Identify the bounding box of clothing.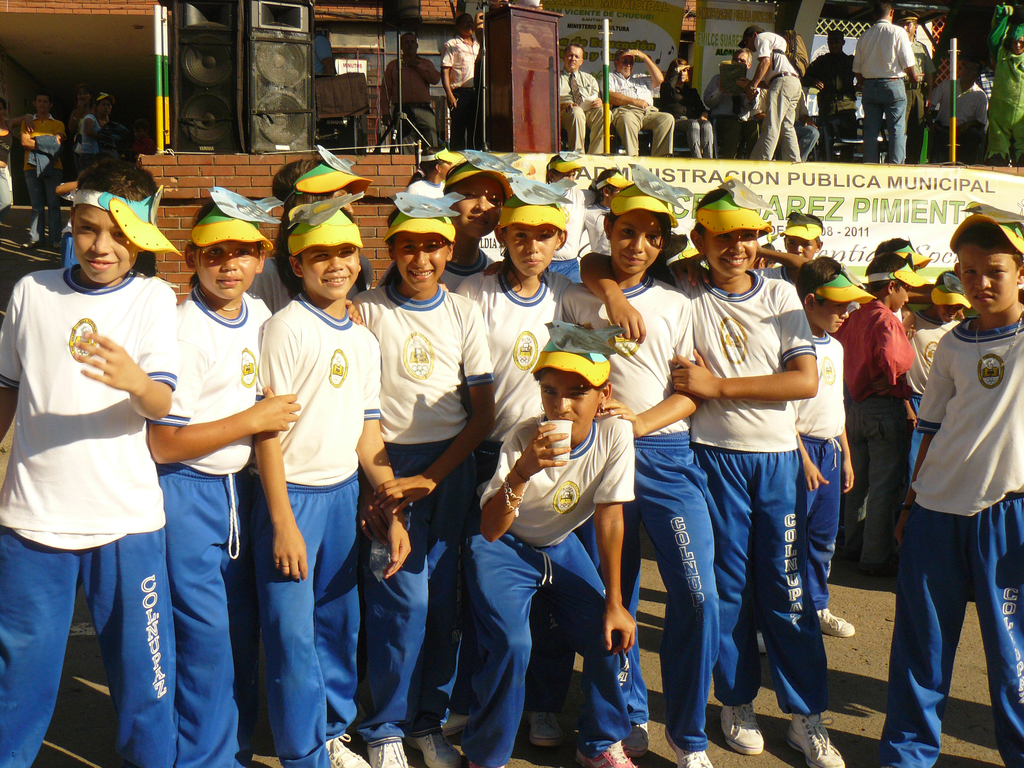
locate(749, 29, 808, 161).
